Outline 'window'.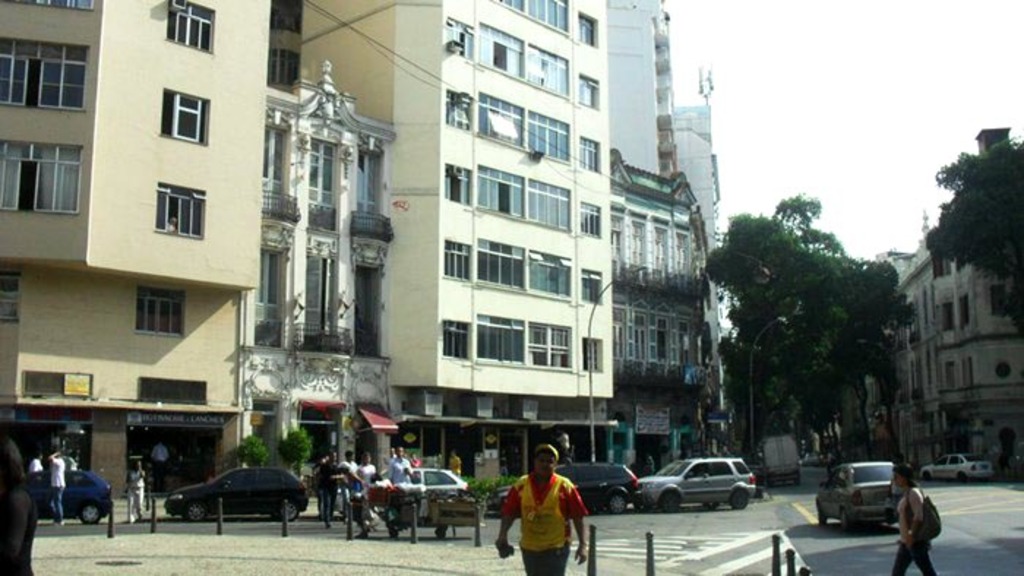
Outline: (left=475, top=89, right=566, bottom=165).
